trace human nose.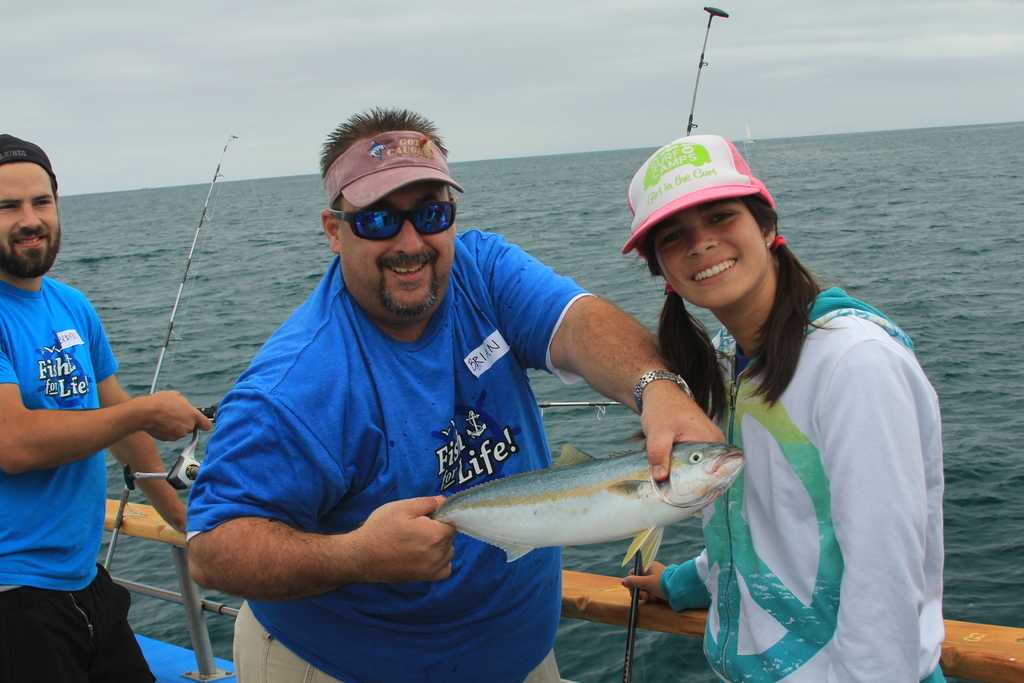
Traced to x1=392 y1=219 x2=422 y2=255.
